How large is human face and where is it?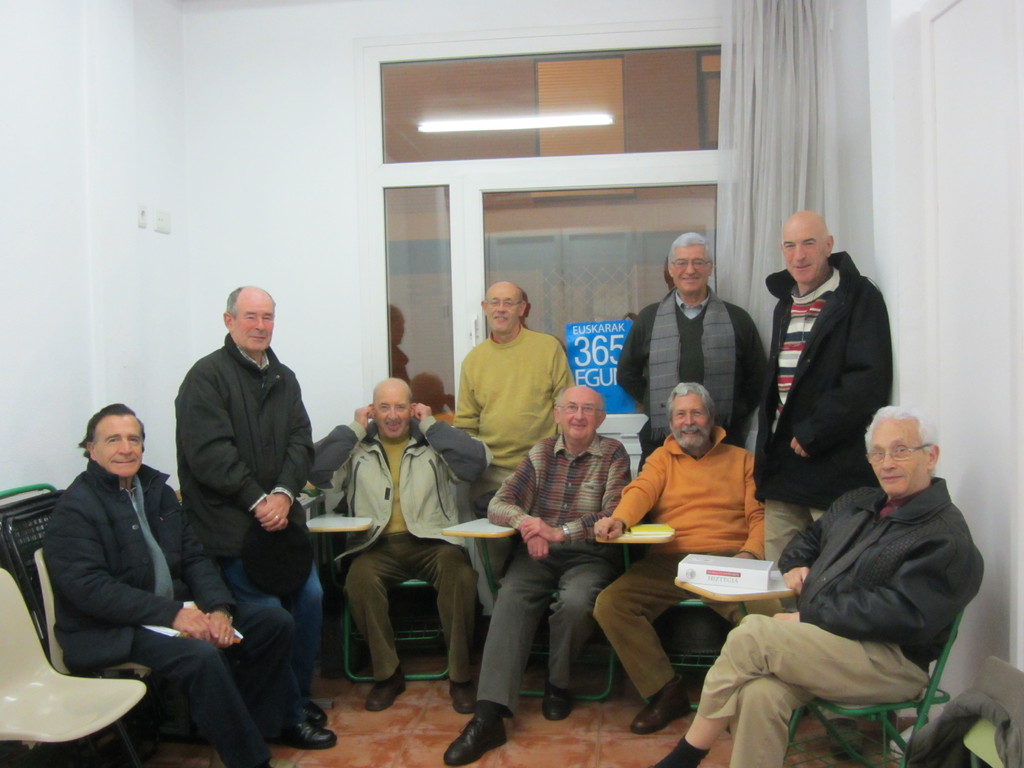
Bounding box: x1=561, y1=392, x2=597, y2=437.
